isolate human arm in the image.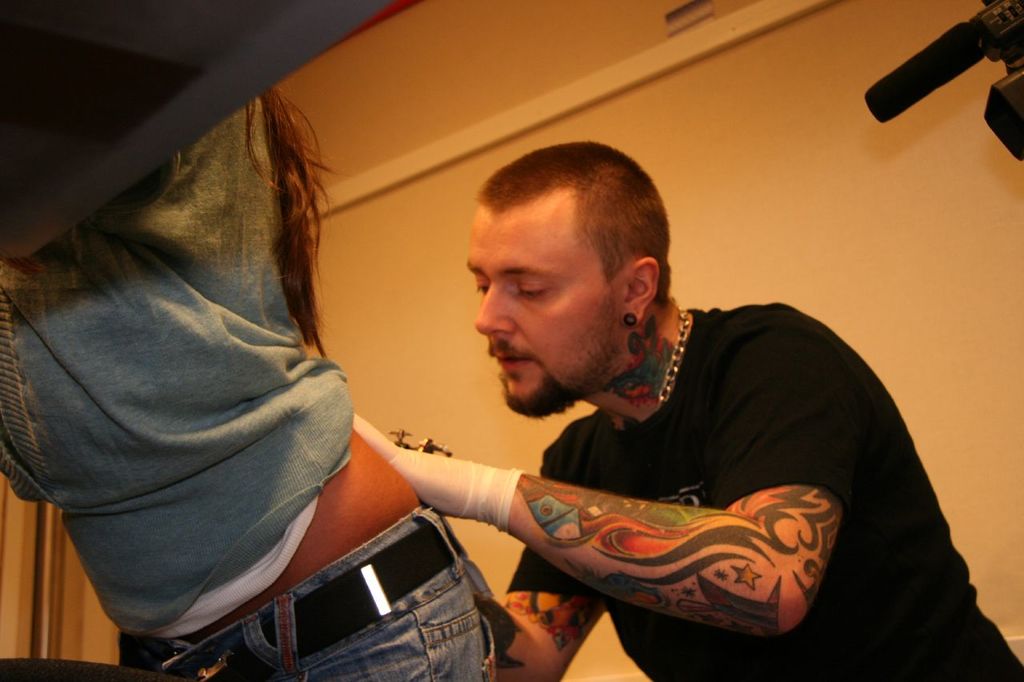
Isolated region: BBox(350, 406, 814, 625).
